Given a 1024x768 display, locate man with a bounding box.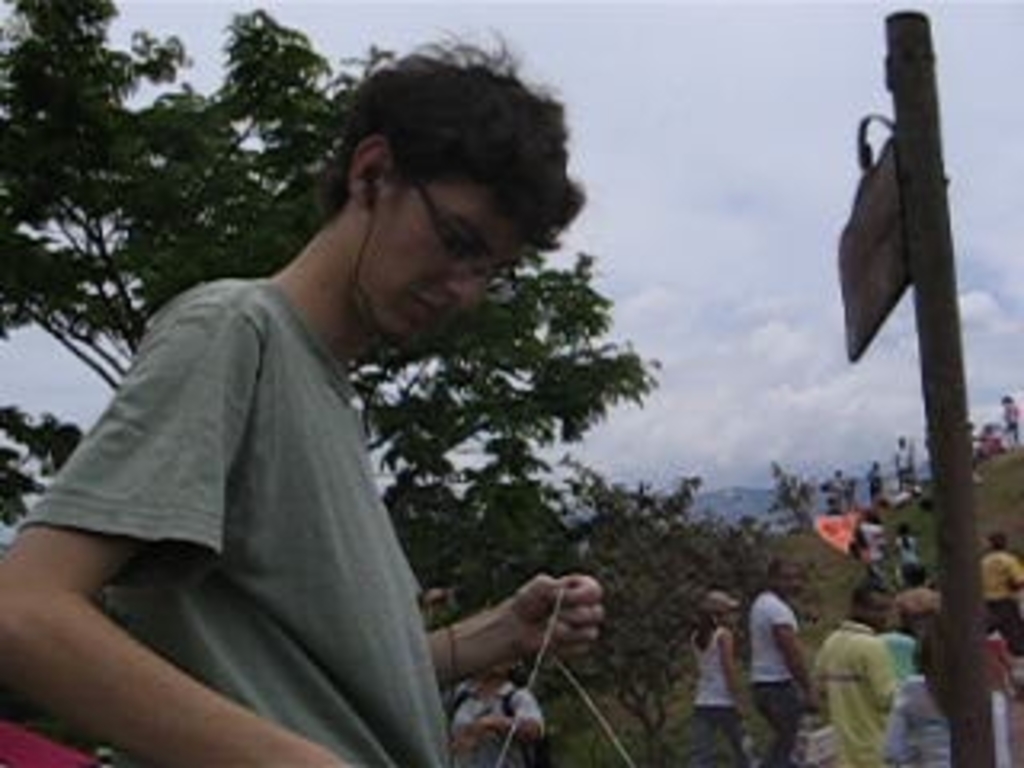
Located: 45 74 646 765.
